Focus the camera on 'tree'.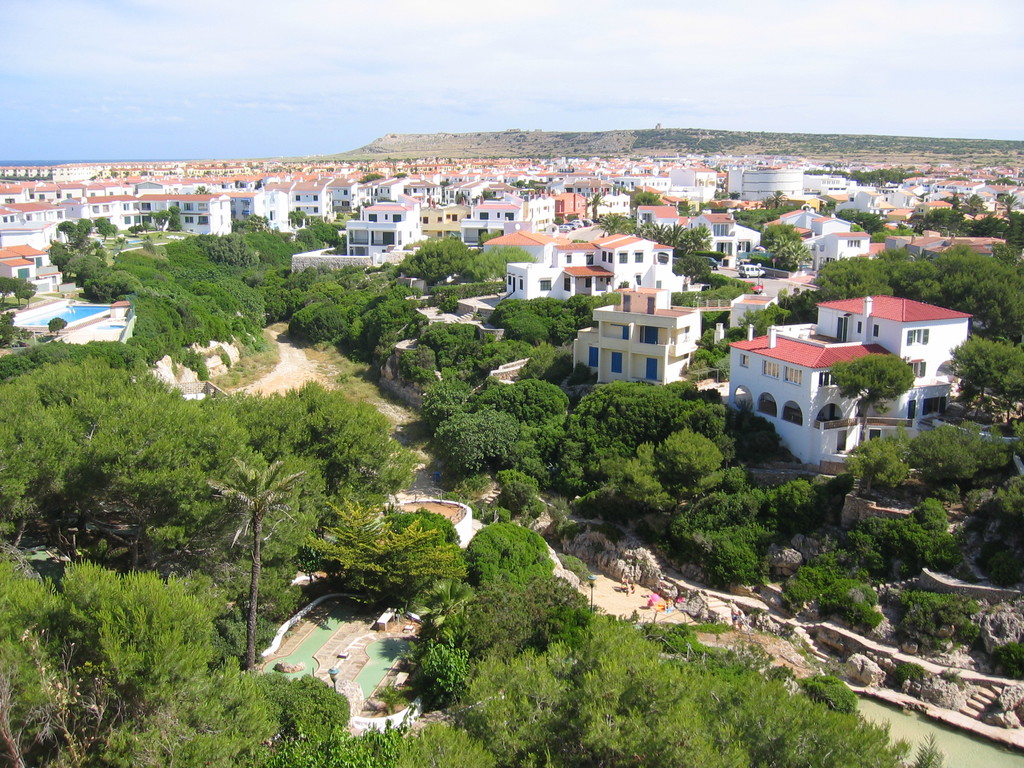
Focus region: x1=893 y1=595 x2=961 y2=652.
